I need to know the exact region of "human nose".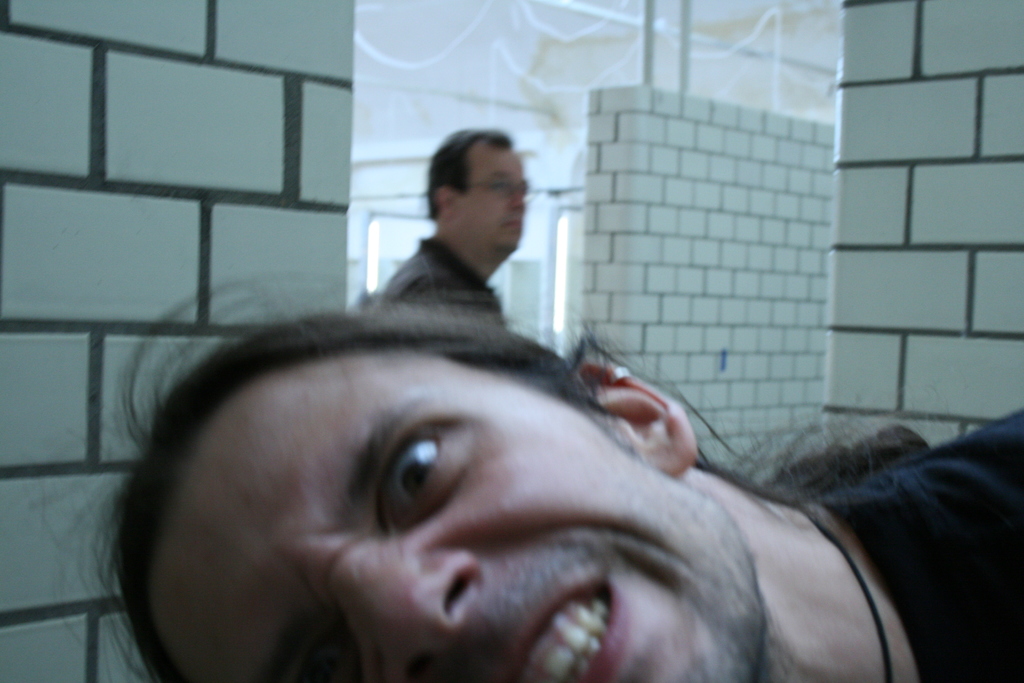
Region: left=501, top=186, right=531, bottom=215.
